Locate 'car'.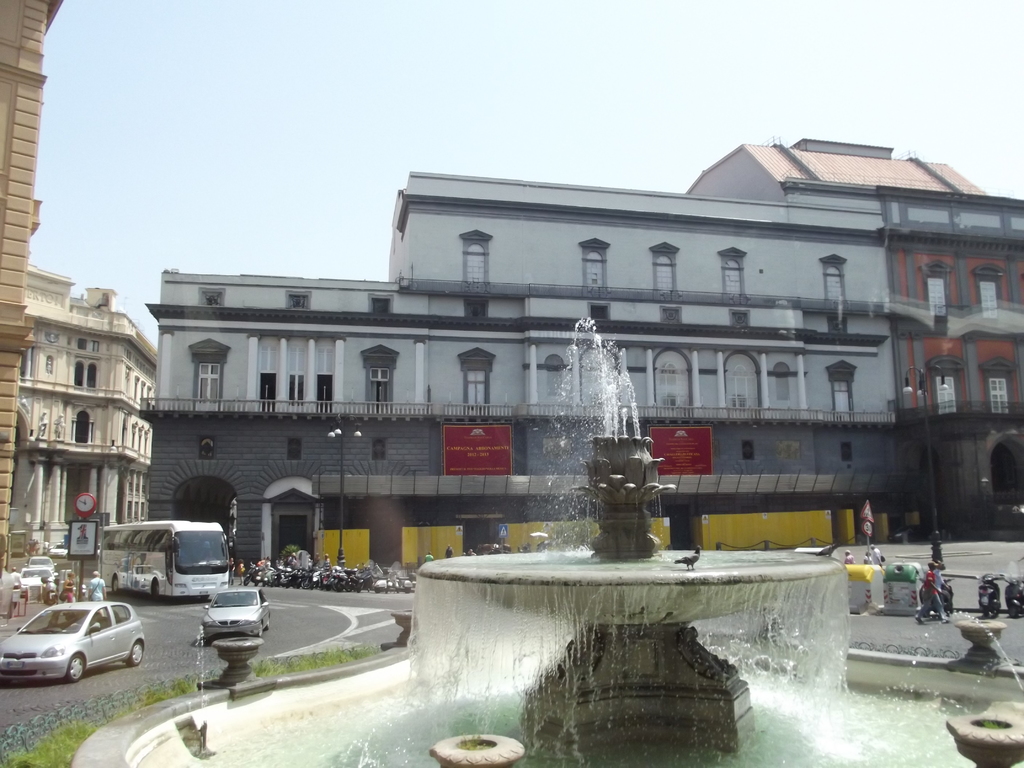
Bounding box: select_region(6, 602, 139, 690).
